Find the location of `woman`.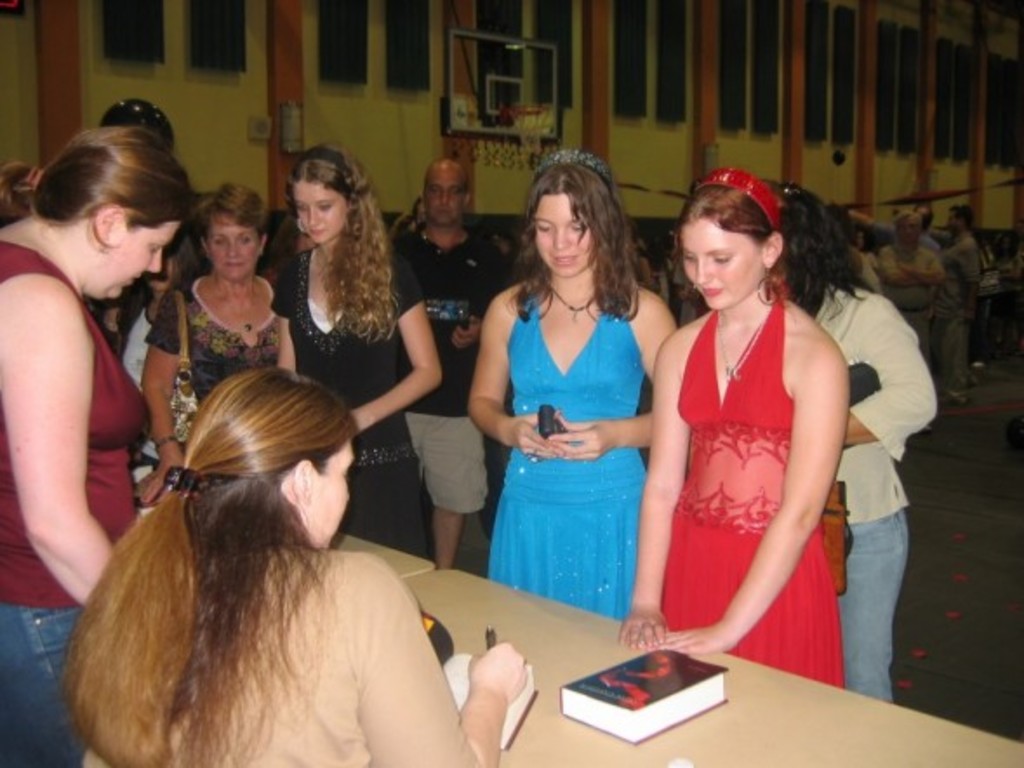
Location: crop(615, 167, 852, 688).
